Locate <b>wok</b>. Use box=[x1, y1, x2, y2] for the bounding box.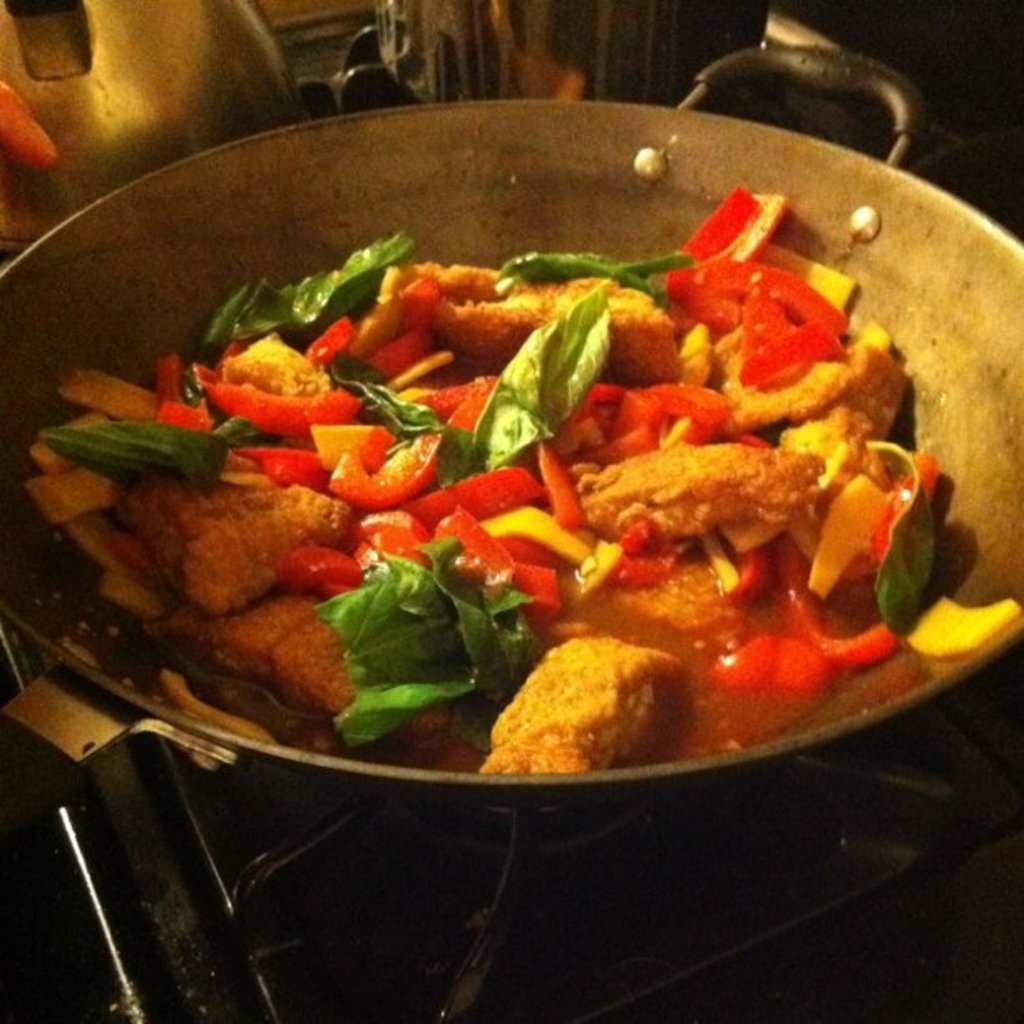
box=[0, 30, 1022, 867].
